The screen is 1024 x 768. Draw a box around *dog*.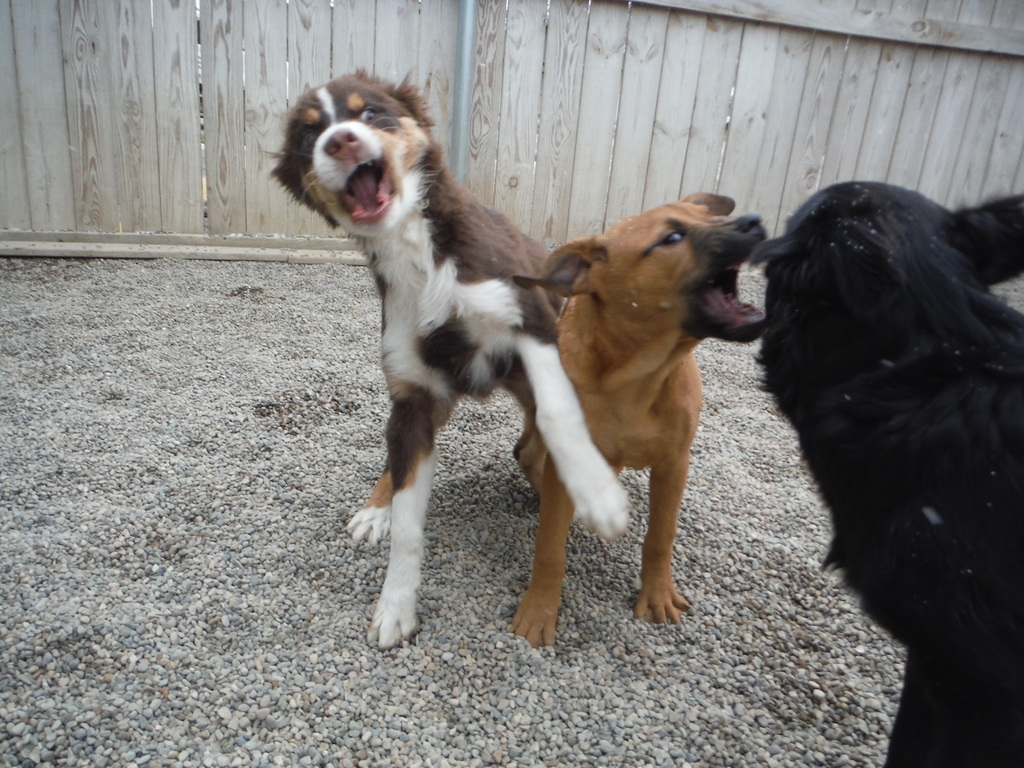
detection(248, 52, 638, 660).
